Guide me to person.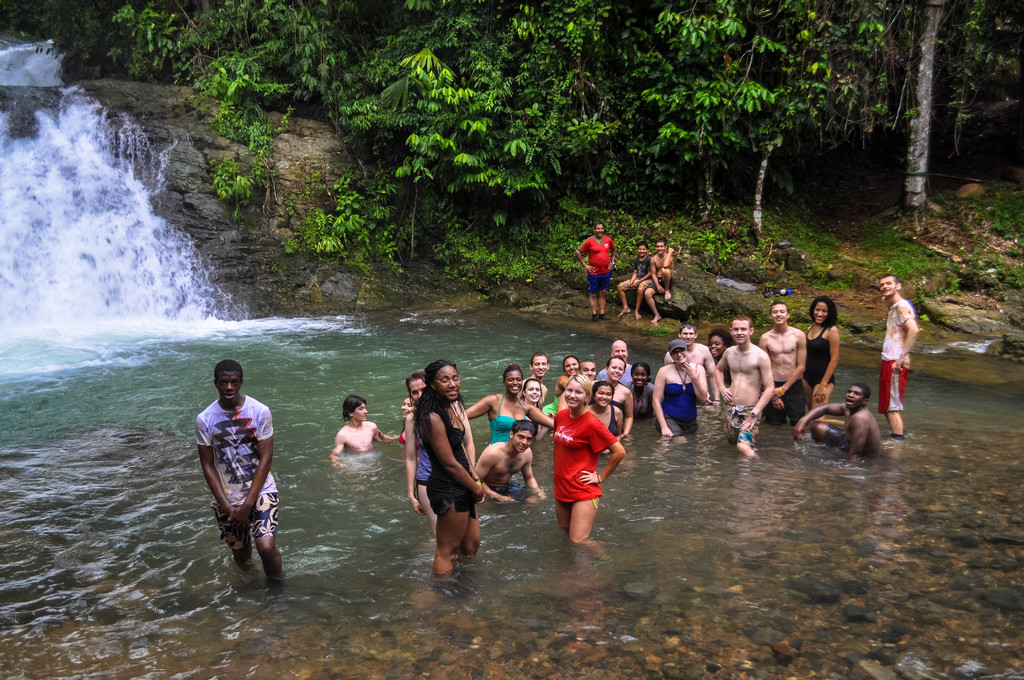
Guidance: 706, 319, 781, 465.
